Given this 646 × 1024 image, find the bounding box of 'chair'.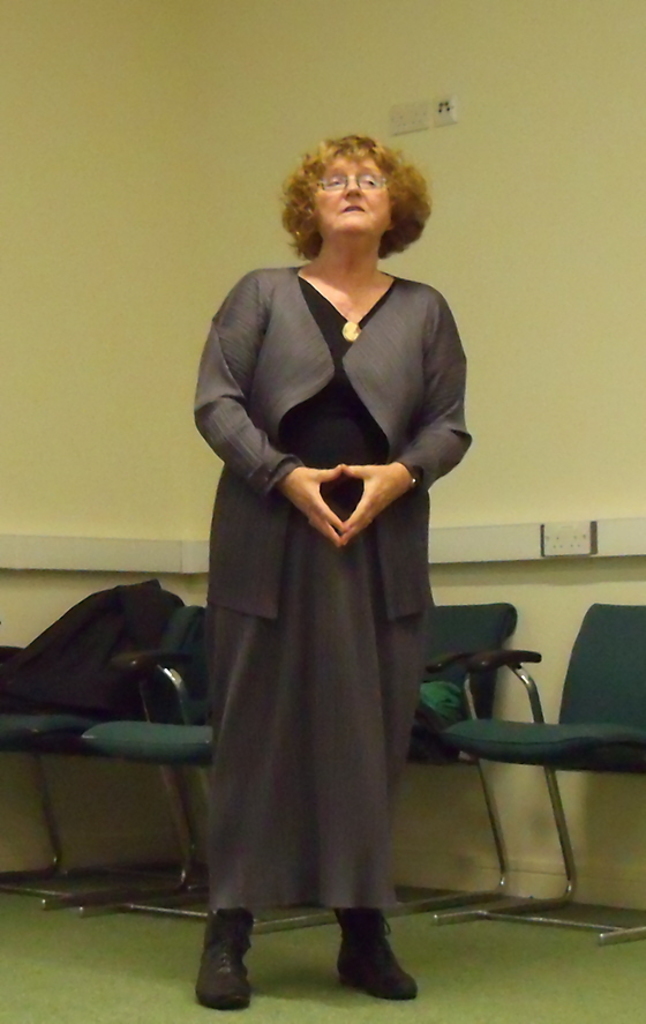
rect(76, 595, 518, 941).
